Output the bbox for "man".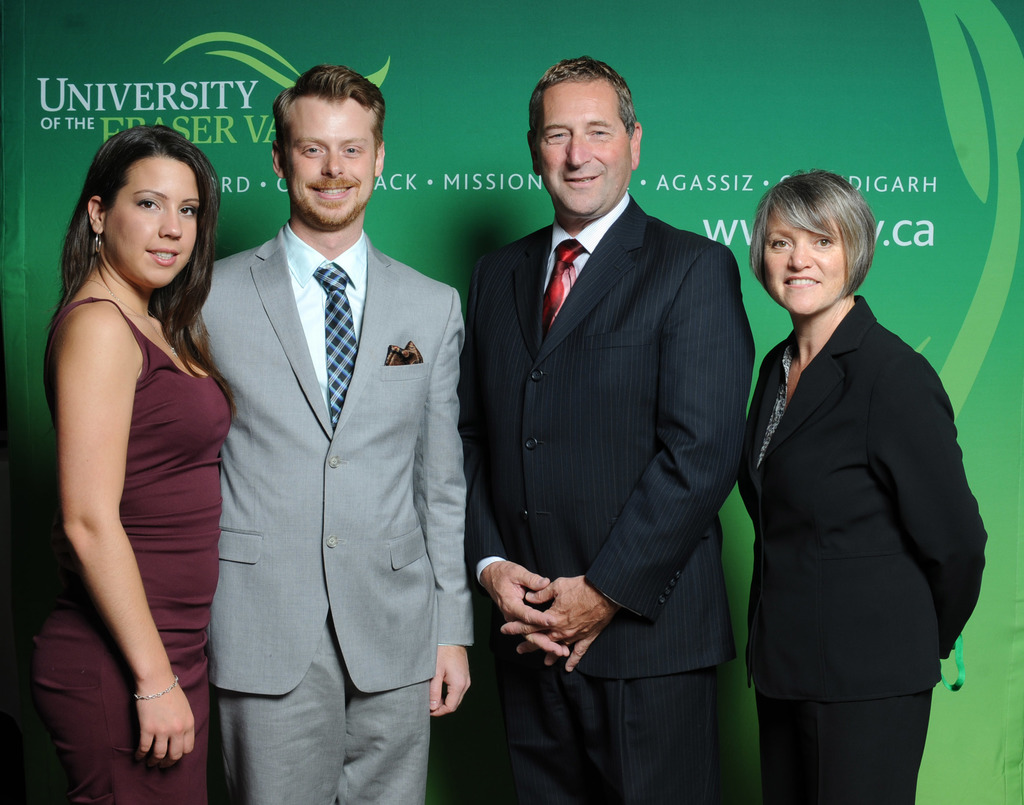
453/40/753/804.
